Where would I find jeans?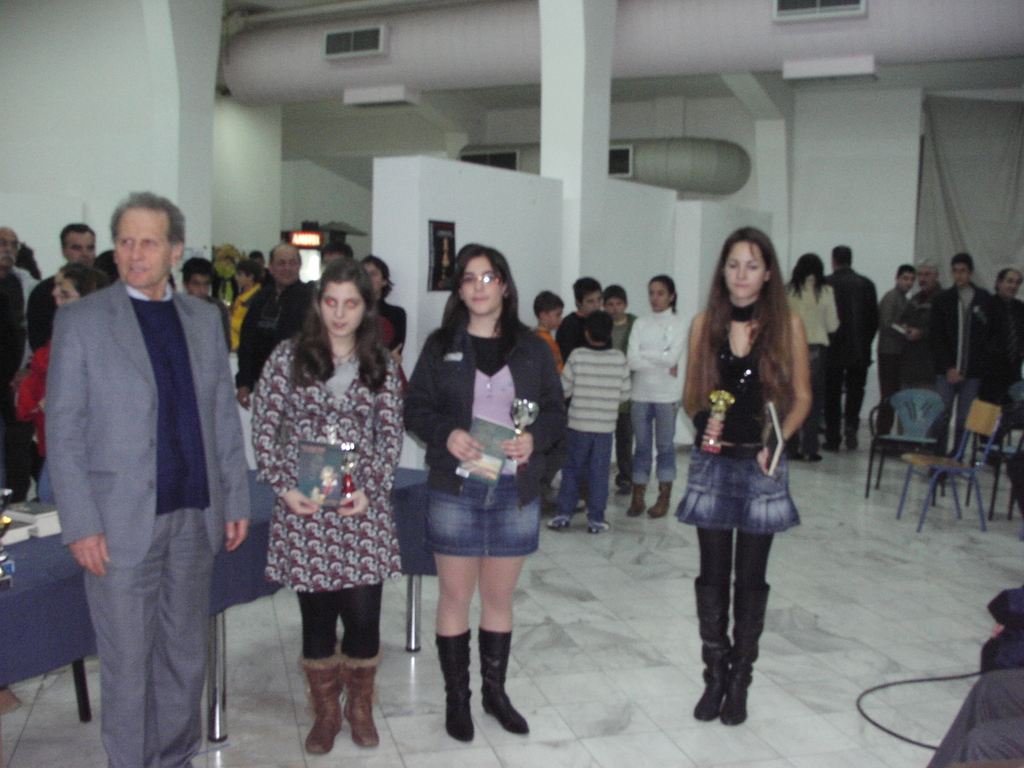
At <bbox>296, 581, 383, 663</bbox>.
